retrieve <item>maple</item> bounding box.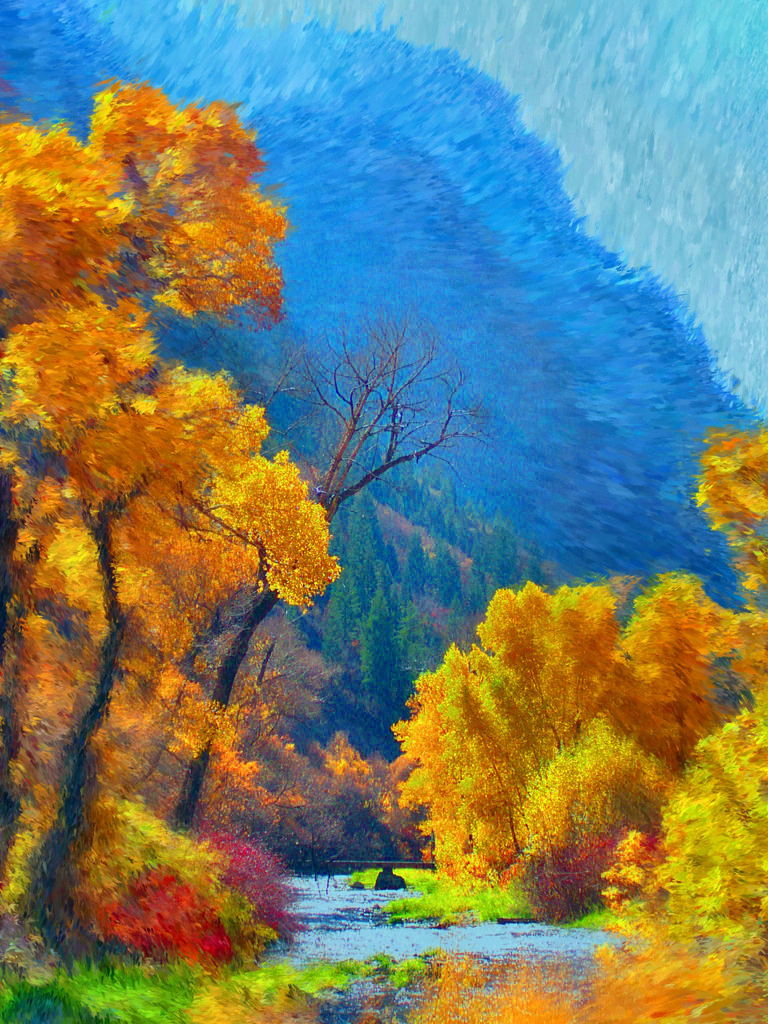
Bounding box: box=[385, 580, 737, 922].
